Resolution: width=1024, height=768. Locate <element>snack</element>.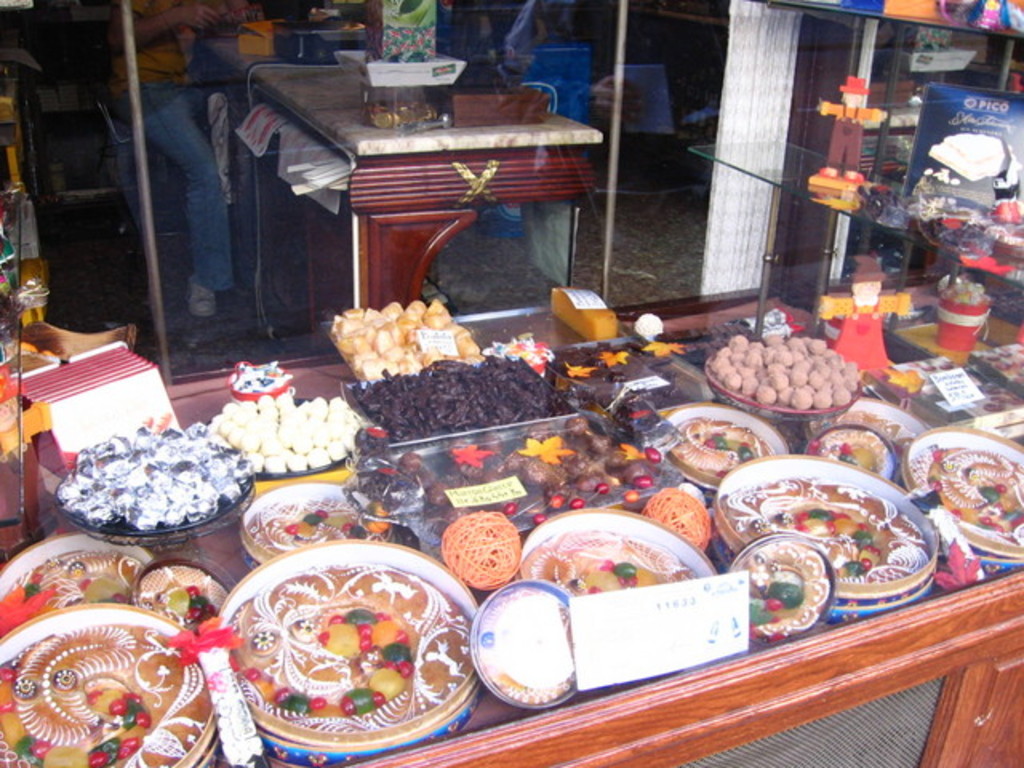
left=806, top=427, right=886, bottom=483.
